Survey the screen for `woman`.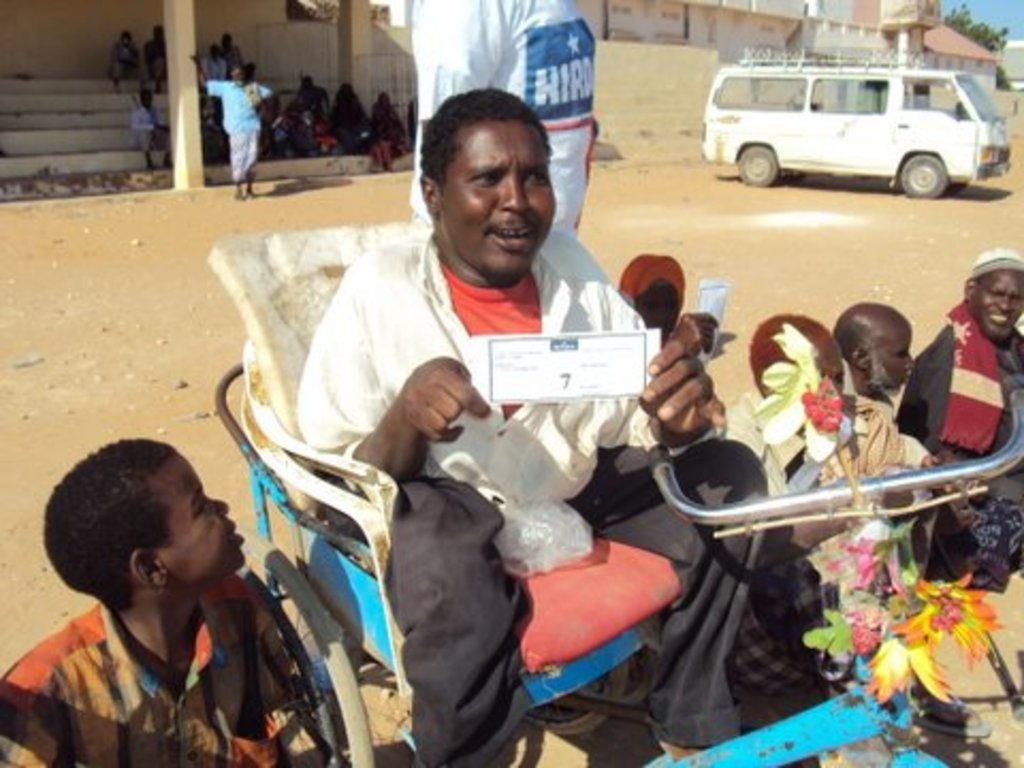
Survey found: bbox(367, 83, 410, 173).
